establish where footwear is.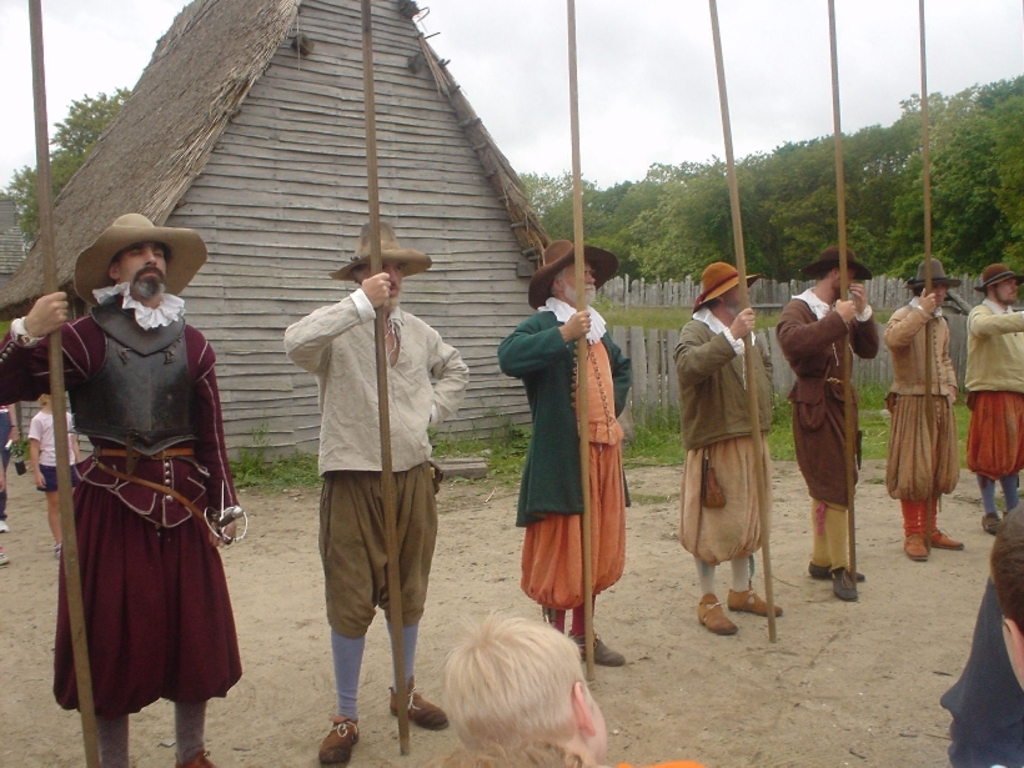
Established at pyautogui.locateOnScreen(727, 588, 787, 617).
